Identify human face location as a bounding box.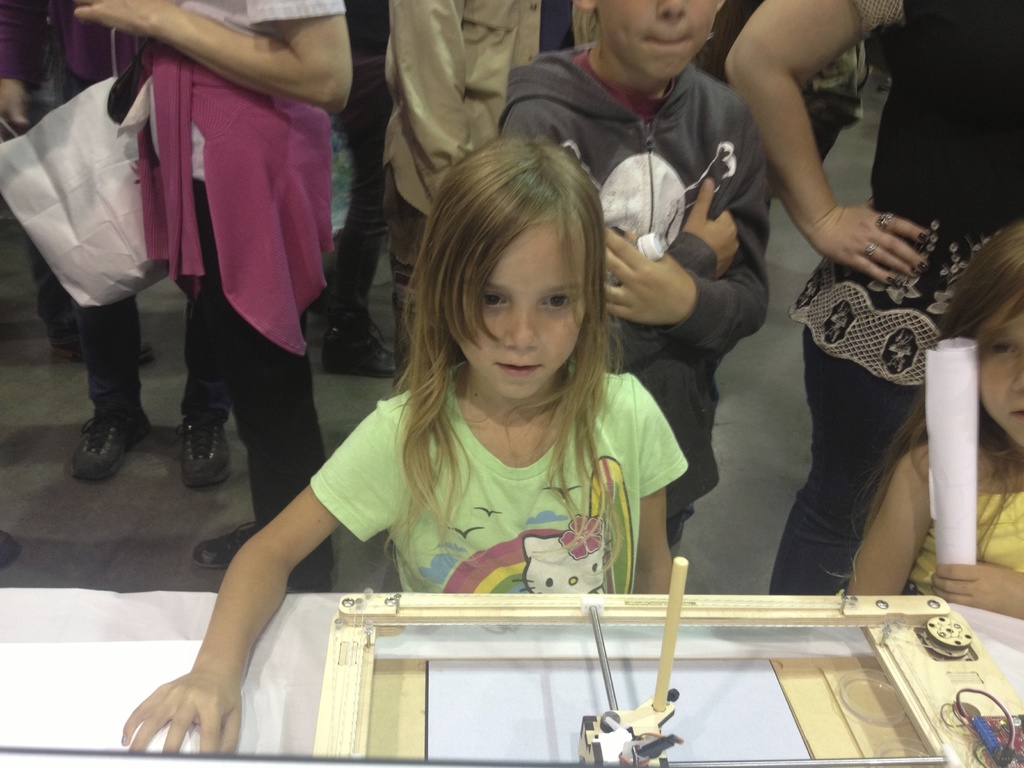
x1=598 y1=0 x2=715 y2=79.
